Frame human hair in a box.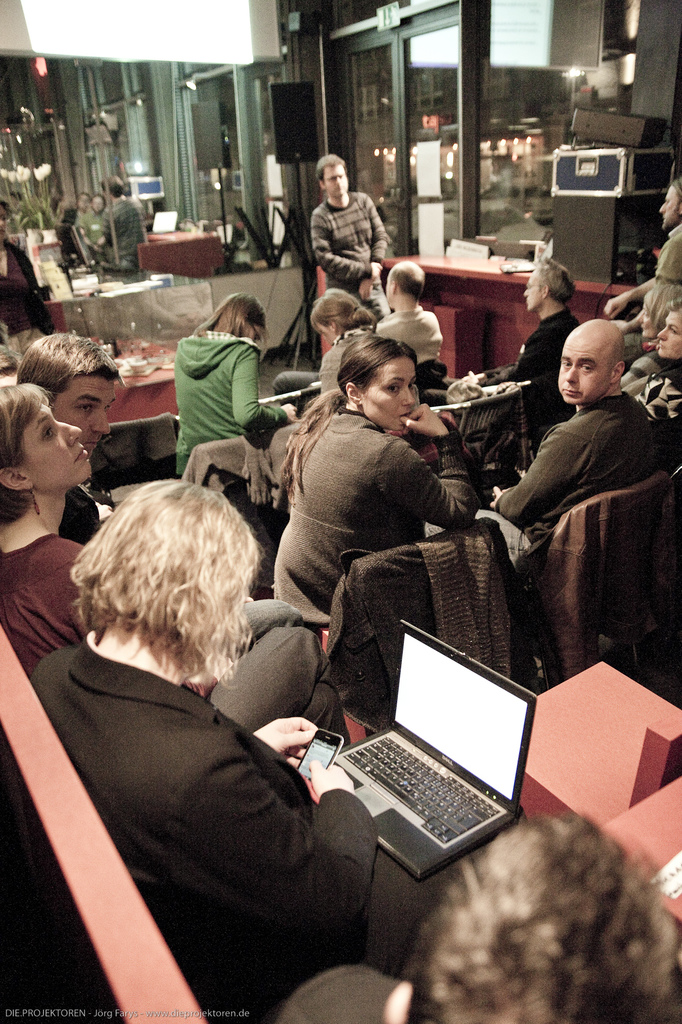
<region>98, 174, 122, 199</region>.
